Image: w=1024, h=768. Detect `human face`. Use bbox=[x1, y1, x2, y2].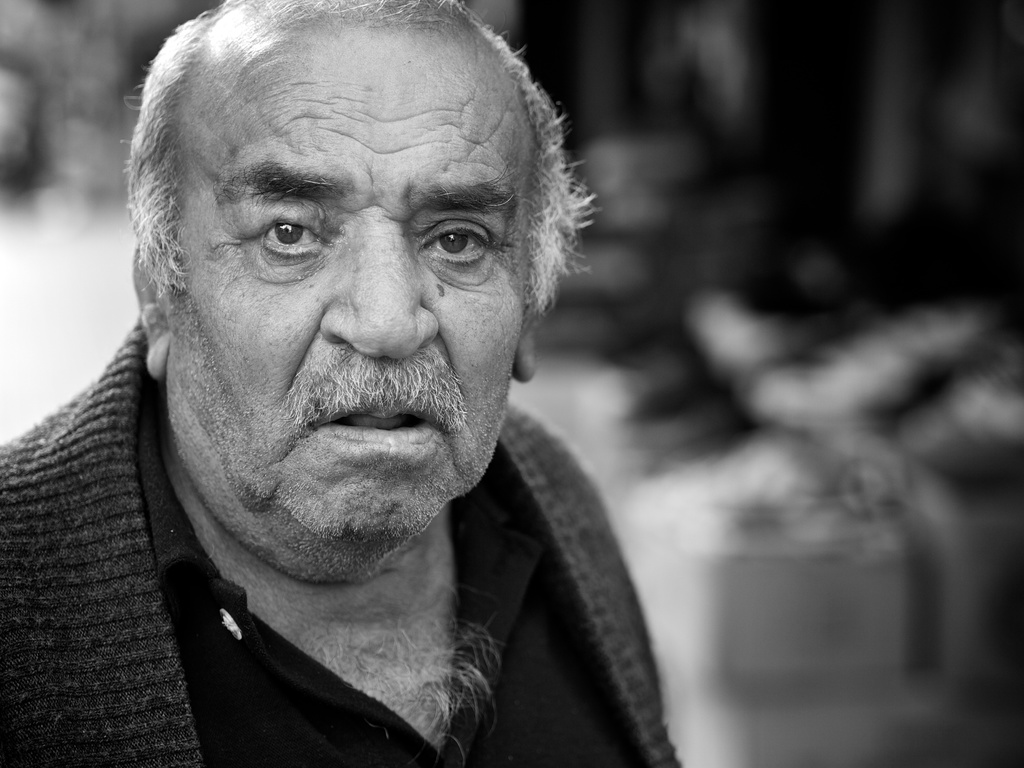
bbox=[157, 31, 531, 534].
